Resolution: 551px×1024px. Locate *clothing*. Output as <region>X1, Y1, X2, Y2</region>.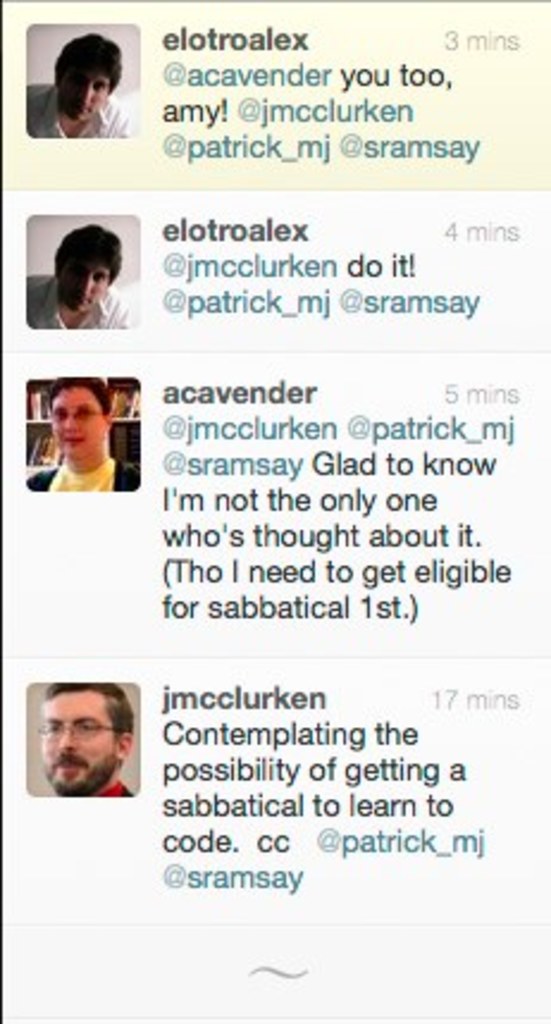
<region>31, 260, 131, 327</region>.
